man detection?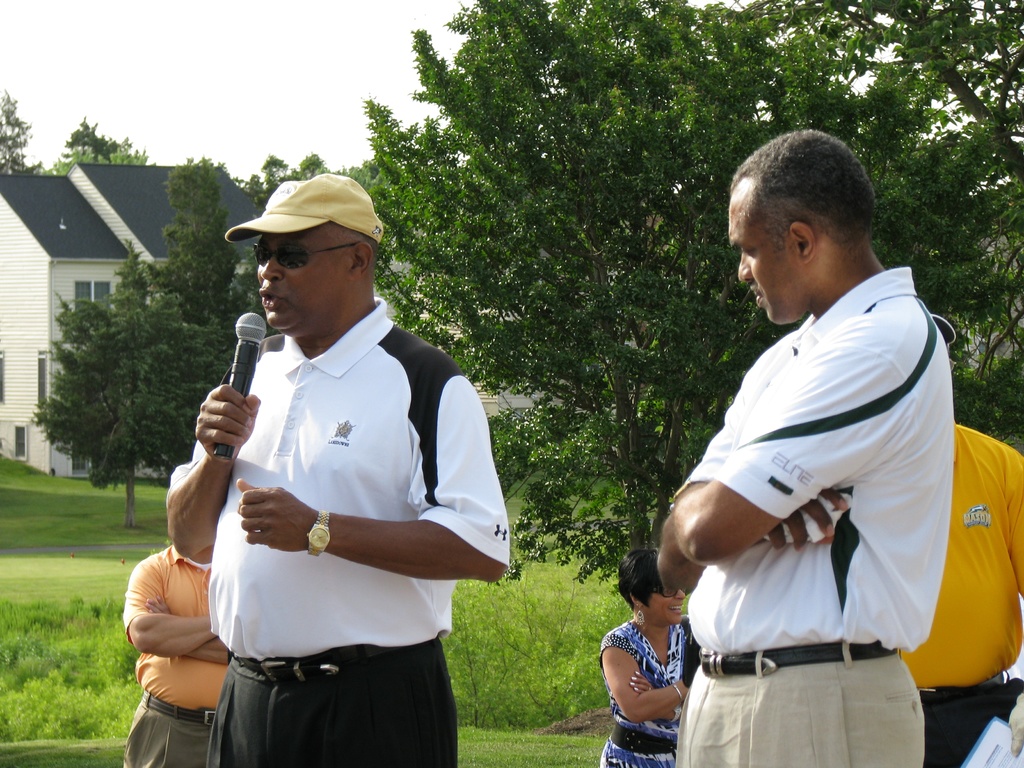
x1=657, y1=120, x2=936, y2=767
